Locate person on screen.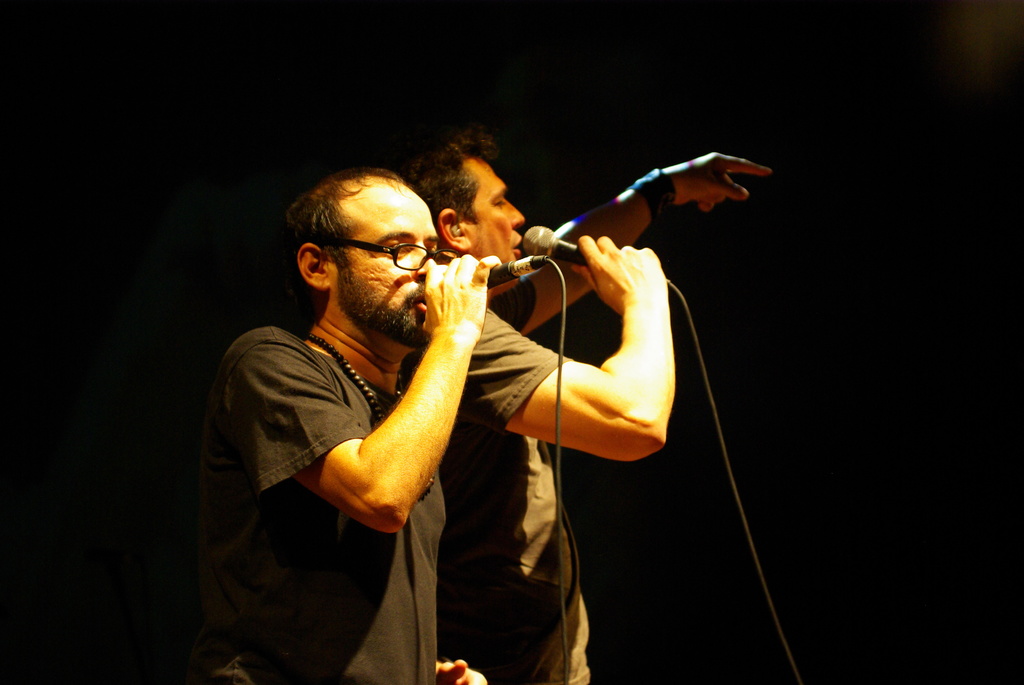
On screen at {"x1": 387, "y1": 126, "x2": 770, "y2": 684}.
